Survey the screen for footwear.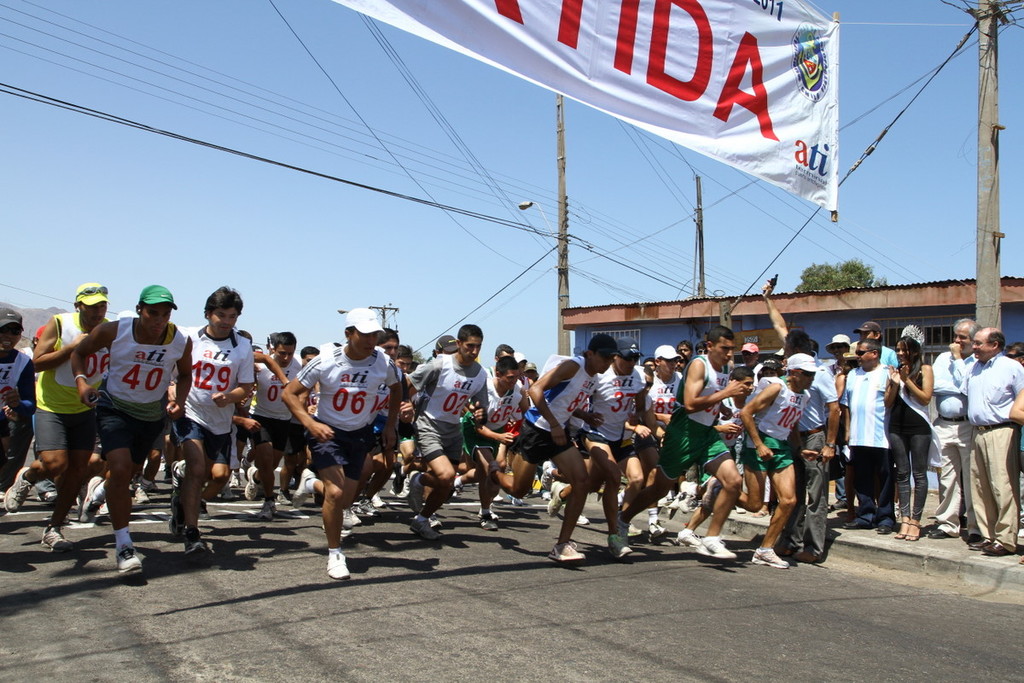
Survey found: 843 521 867 531.
